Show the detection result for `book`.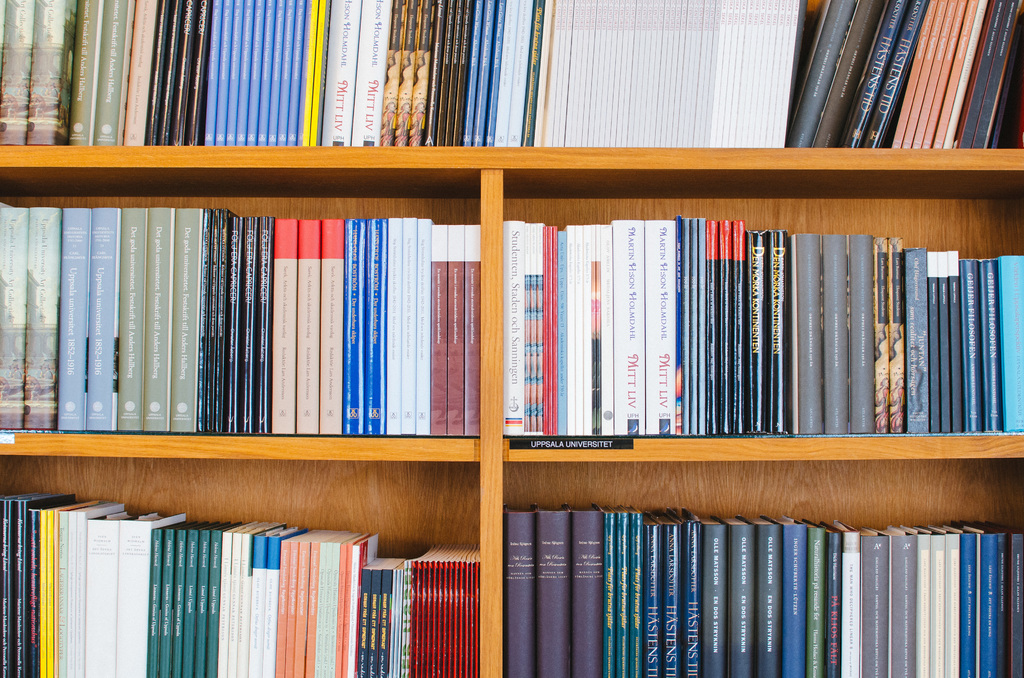
(399,547,424,677).
